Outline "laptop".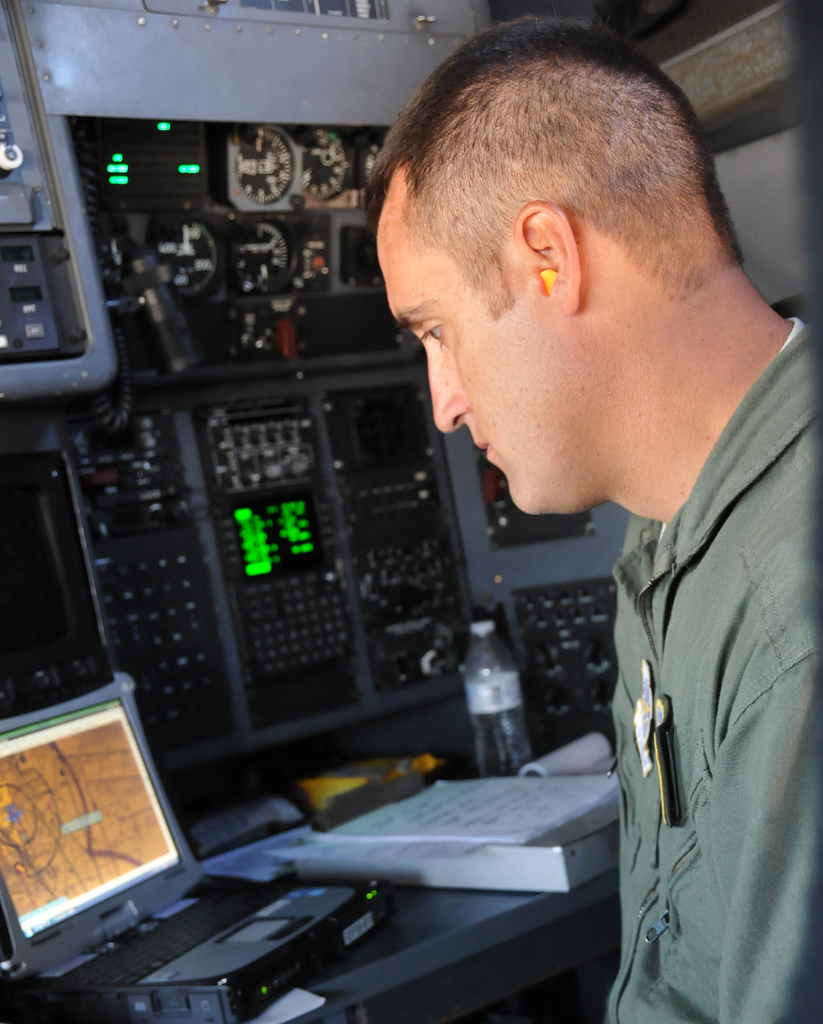
Outline: Rect(34, 657, 395, 1023).
